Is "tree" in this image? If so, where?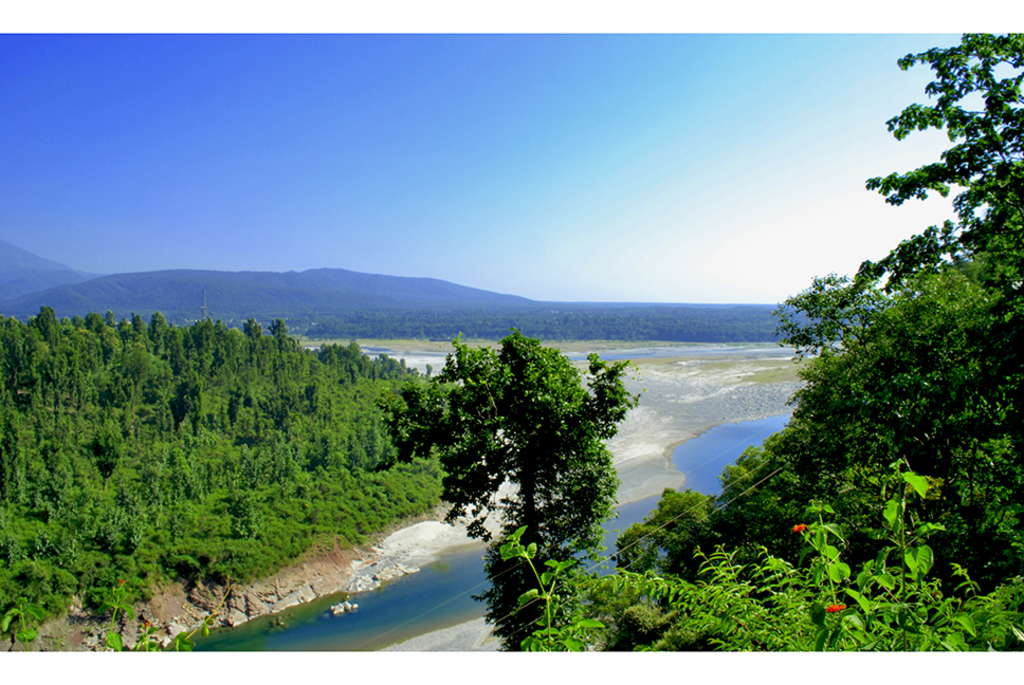
Yes, at <region>818, 461, 981, 665</region>.
